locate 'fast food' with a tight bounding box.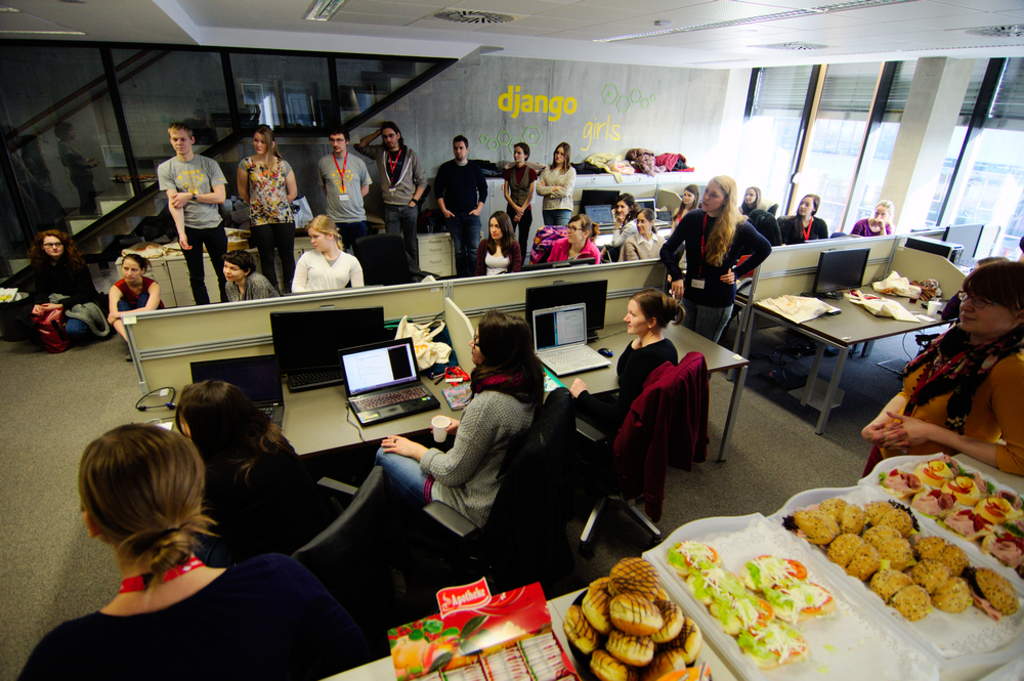
(x1=389, y1=635, x2=429, y2=680).
